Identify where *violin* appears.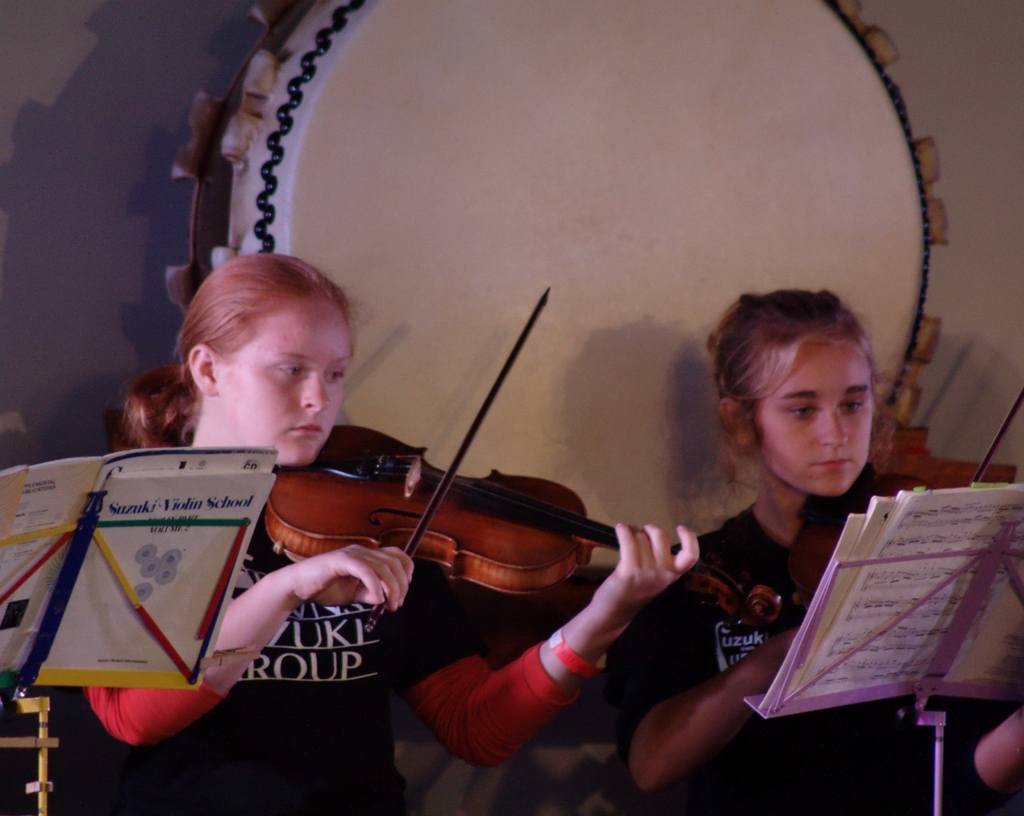
Appears at [x1=267, y1=275, x2=786, y2=638].
